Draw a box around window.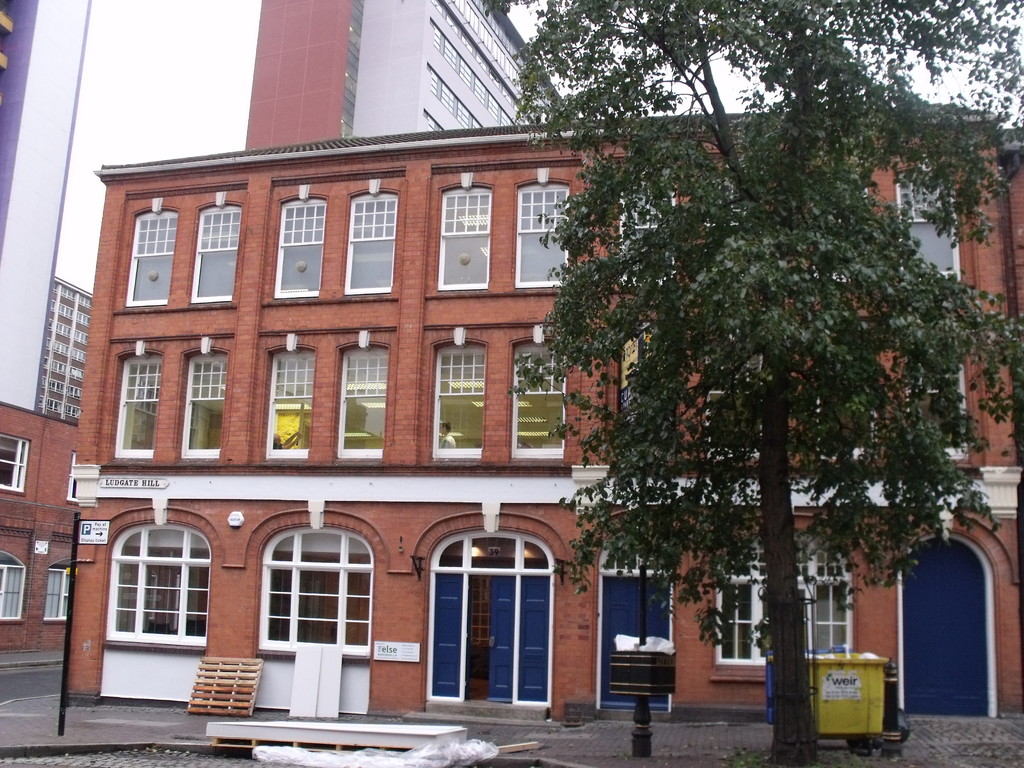
Rect(440, 184, 494, 286).
